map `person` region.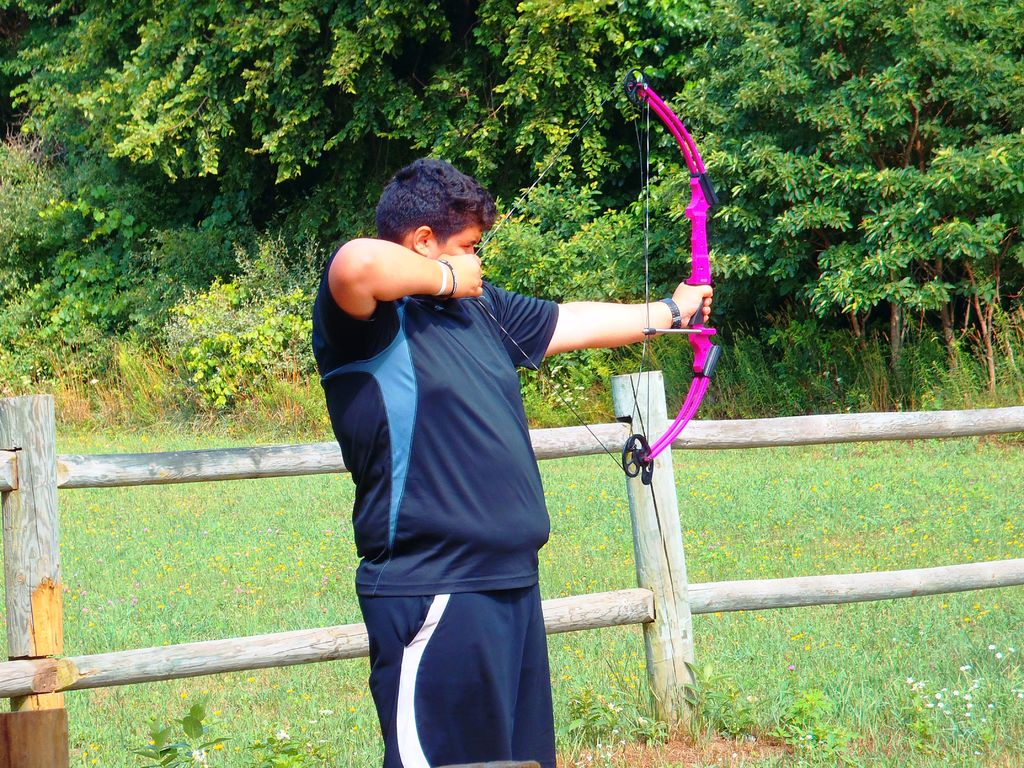
Mapped to 310:155:716:763.
